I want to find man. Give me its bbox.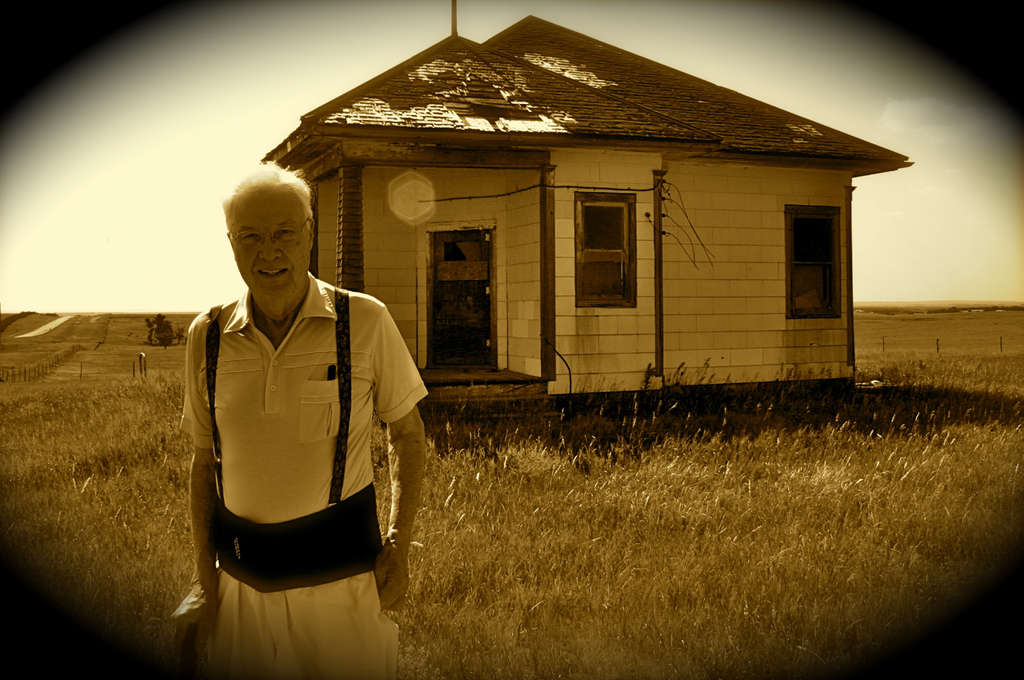
box(150, 185, 434, 642).
